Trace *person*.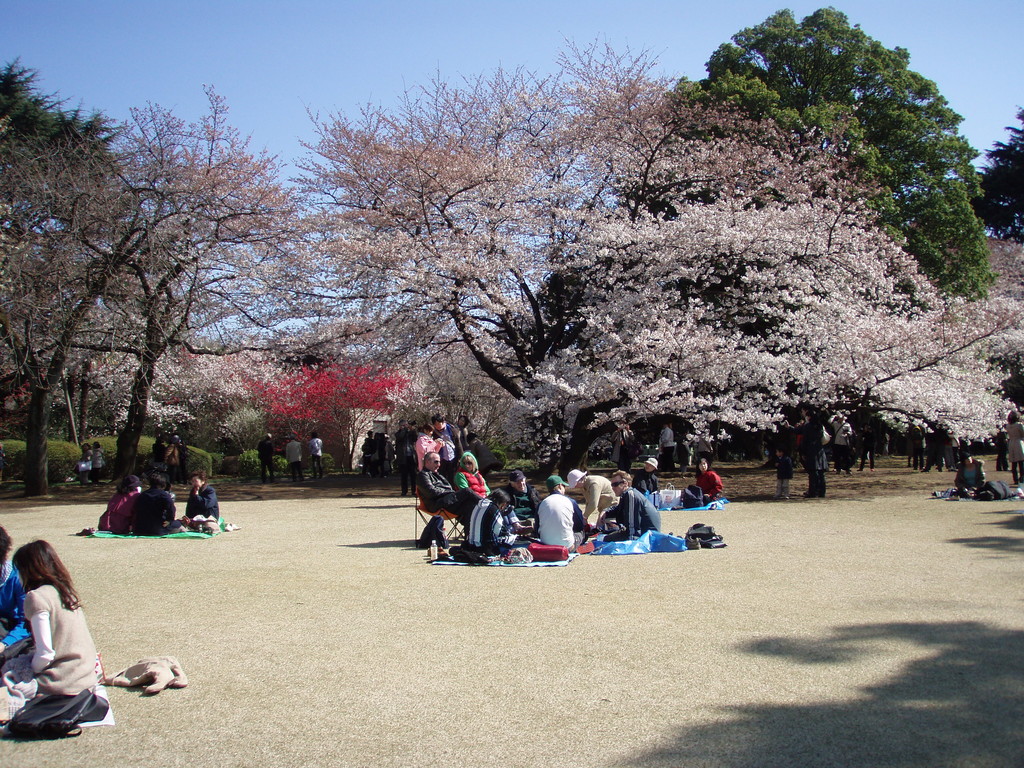
Traced to (774, 434, 793, 502).
